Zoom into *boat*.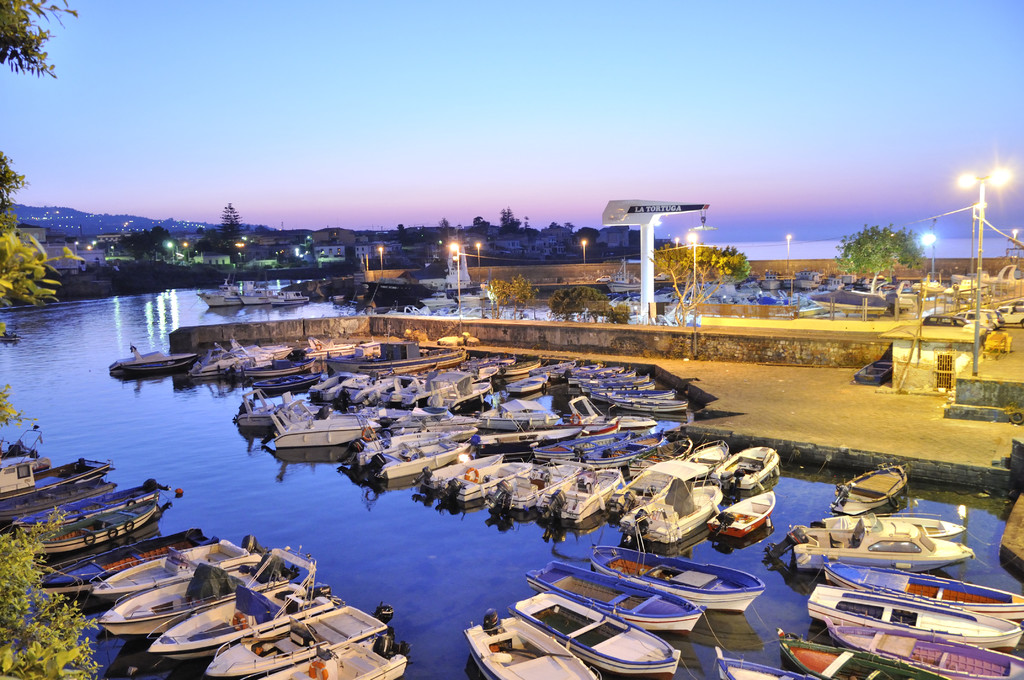
Zoom target: 224 333 271 366.
